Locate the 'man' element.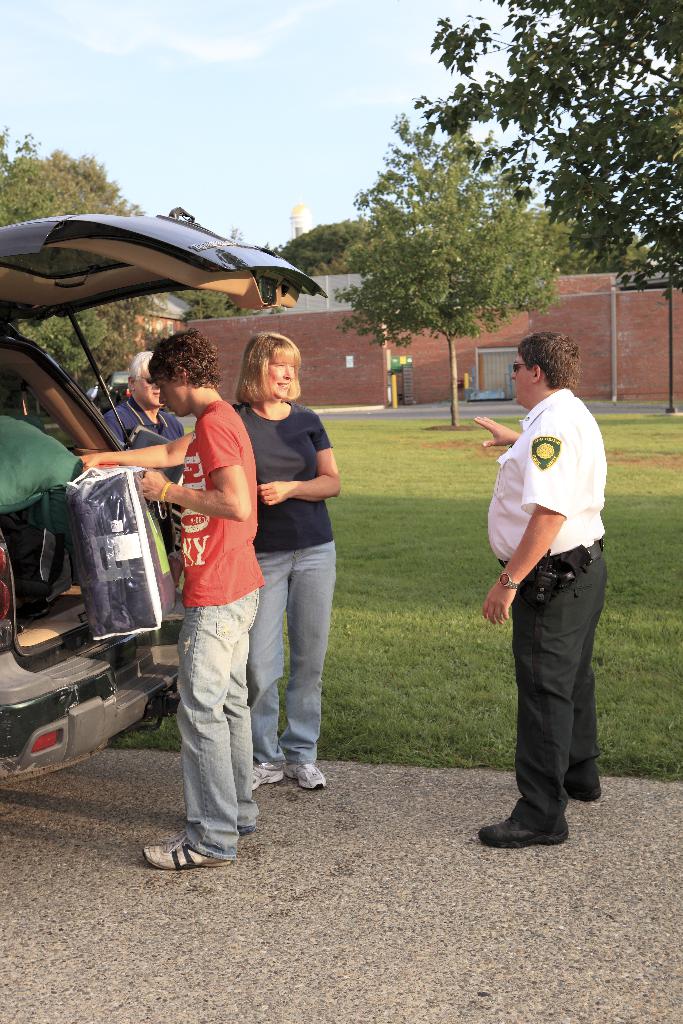
Element bbox: <region>94, 346, 186, 445</region>.
